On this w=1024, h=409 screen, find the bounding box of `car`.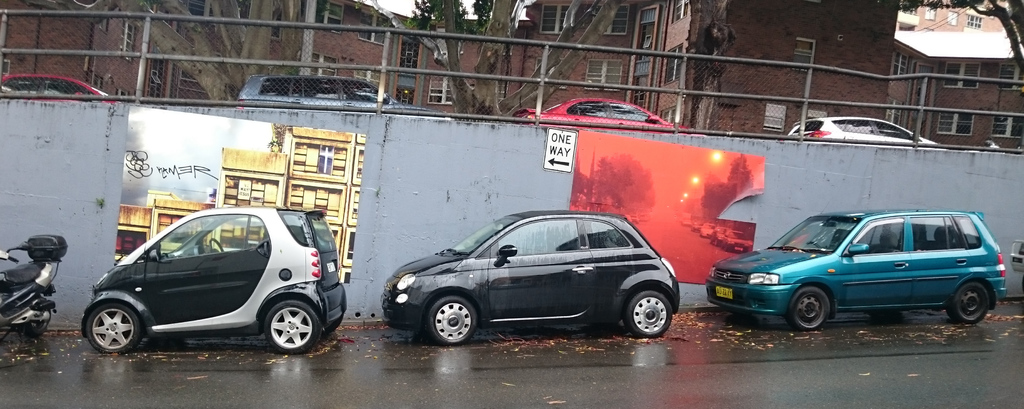
Bounding box: crop(706, 208, 1006, 330).
